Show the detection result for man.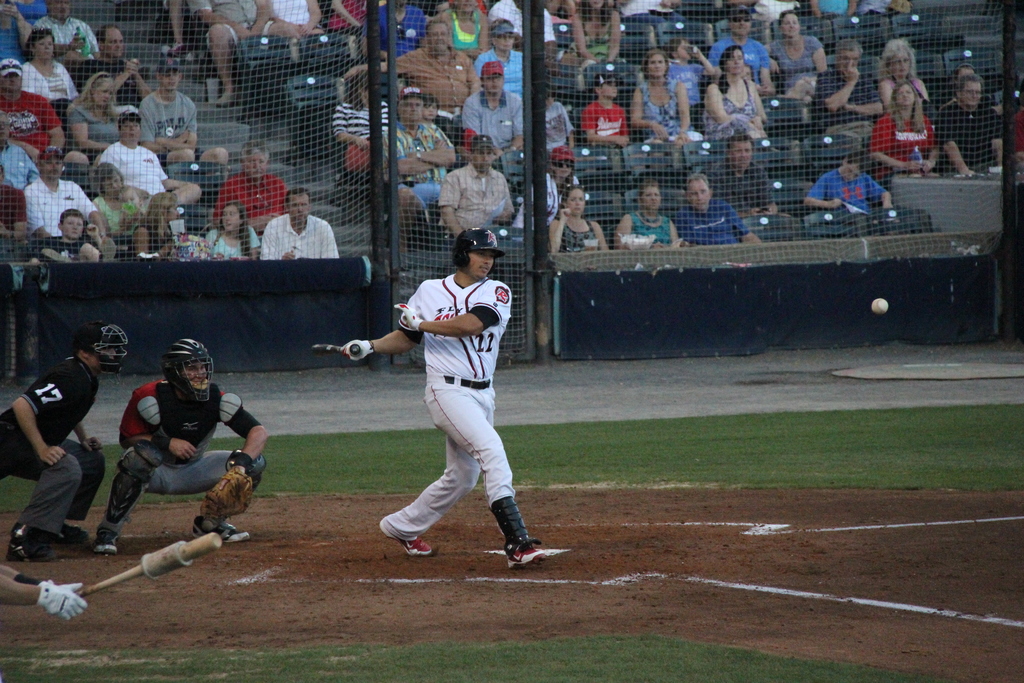
l=609, t=0, r=692, b=63.
